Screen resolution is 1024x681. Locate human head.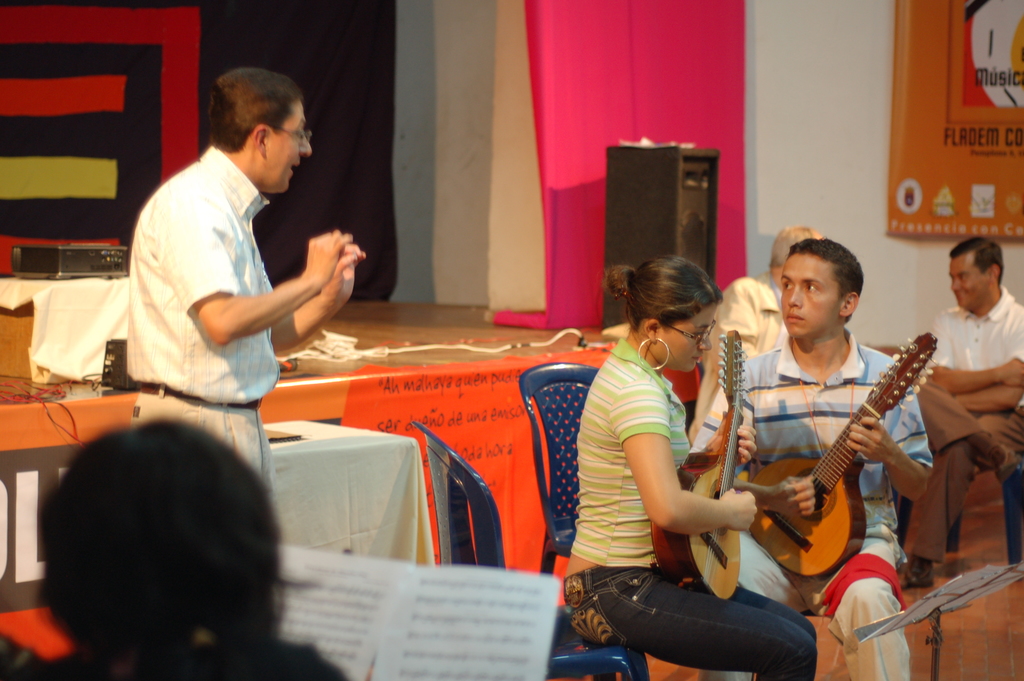
Rect(604, 255, 720, 370).
